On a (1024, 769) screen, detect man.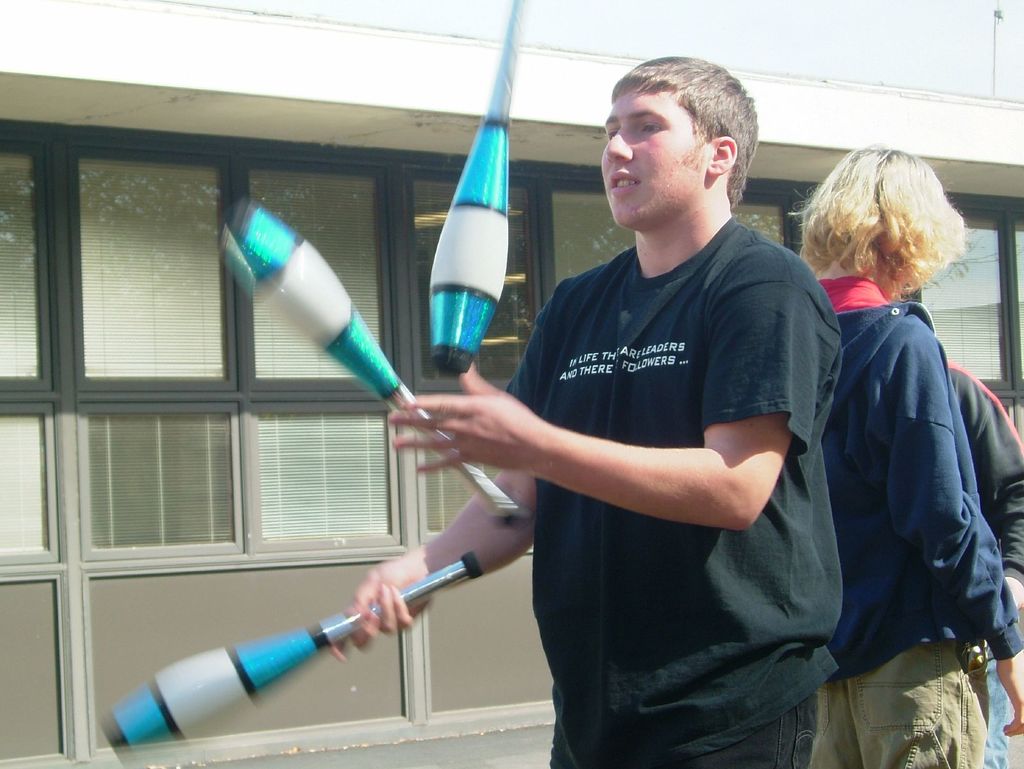
<box>790,140,1023,768</box>.
